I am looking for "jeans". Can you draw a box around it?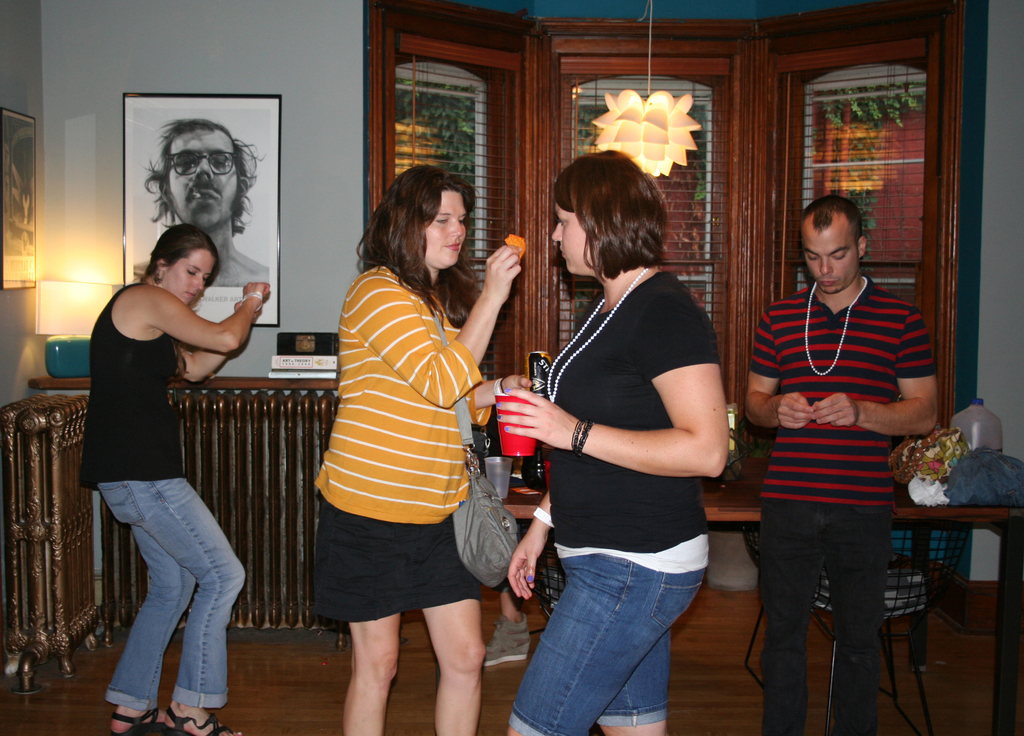
Sure, the bounding box is BBox(501, 547, 710, 735).
